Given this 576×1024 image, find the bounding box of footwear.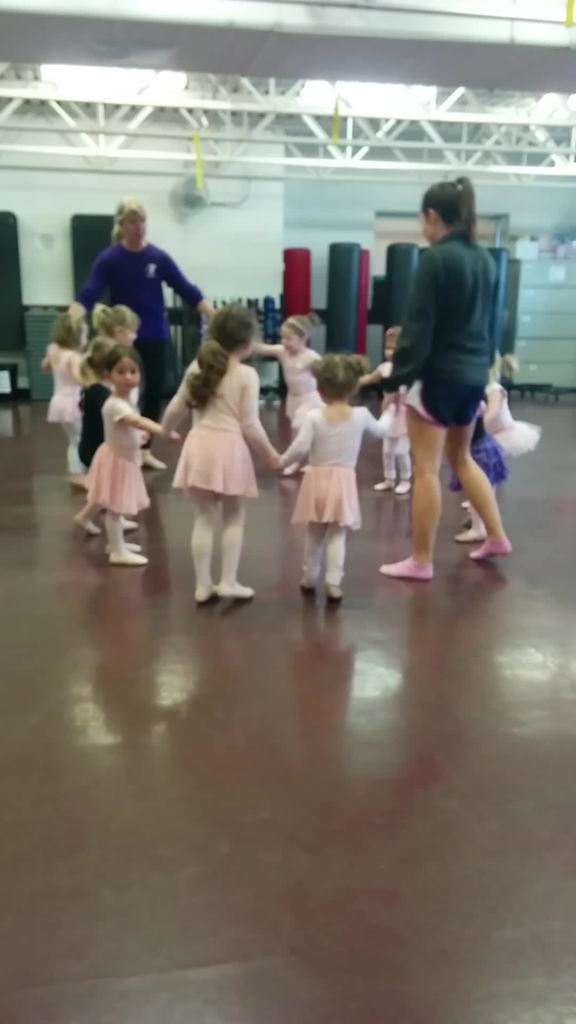
crop(460, 499, 474, 511).
